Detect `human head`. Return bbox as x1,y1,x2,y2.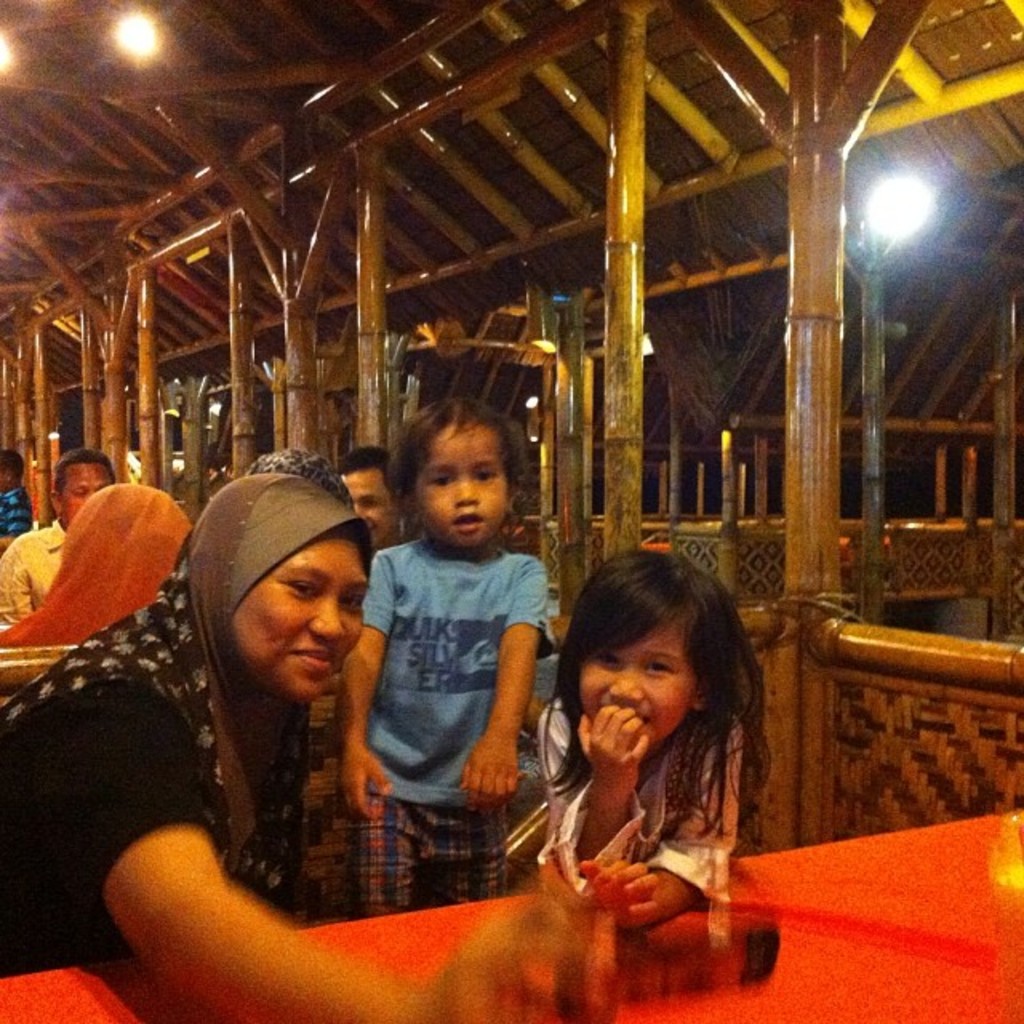
160,483,371,738.
